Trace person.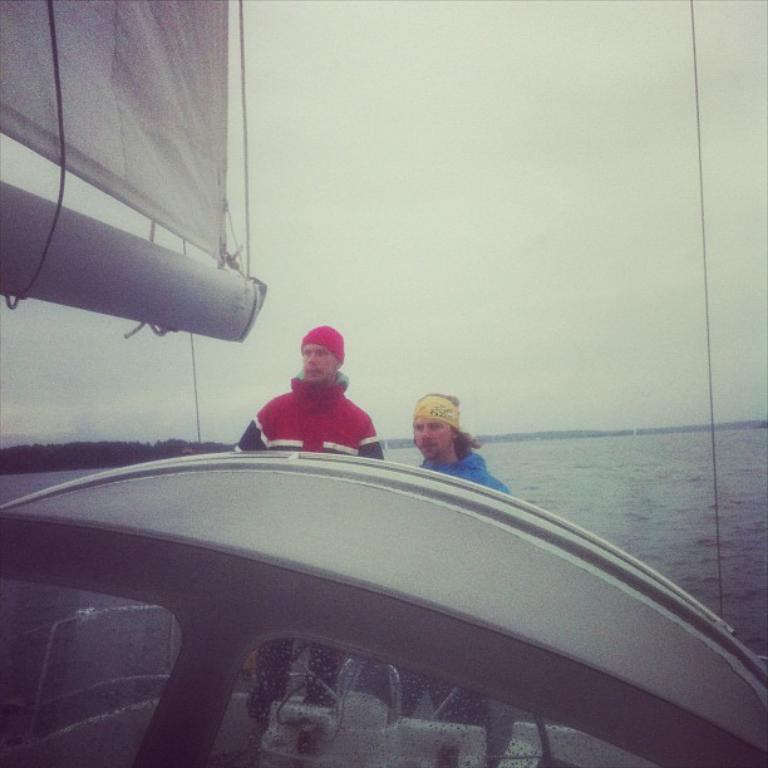
Traced to <bbox>410, 389, 516, 767</bbox>.
